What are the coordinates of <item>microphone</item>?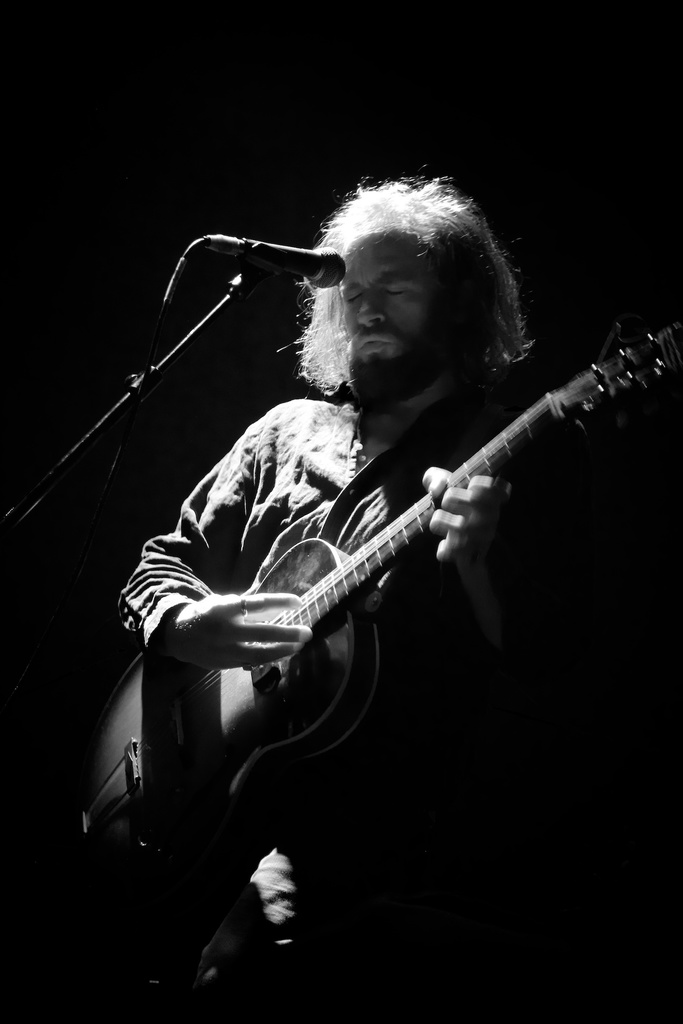
[x1=192, y1=227, x2=349, y2=288].
